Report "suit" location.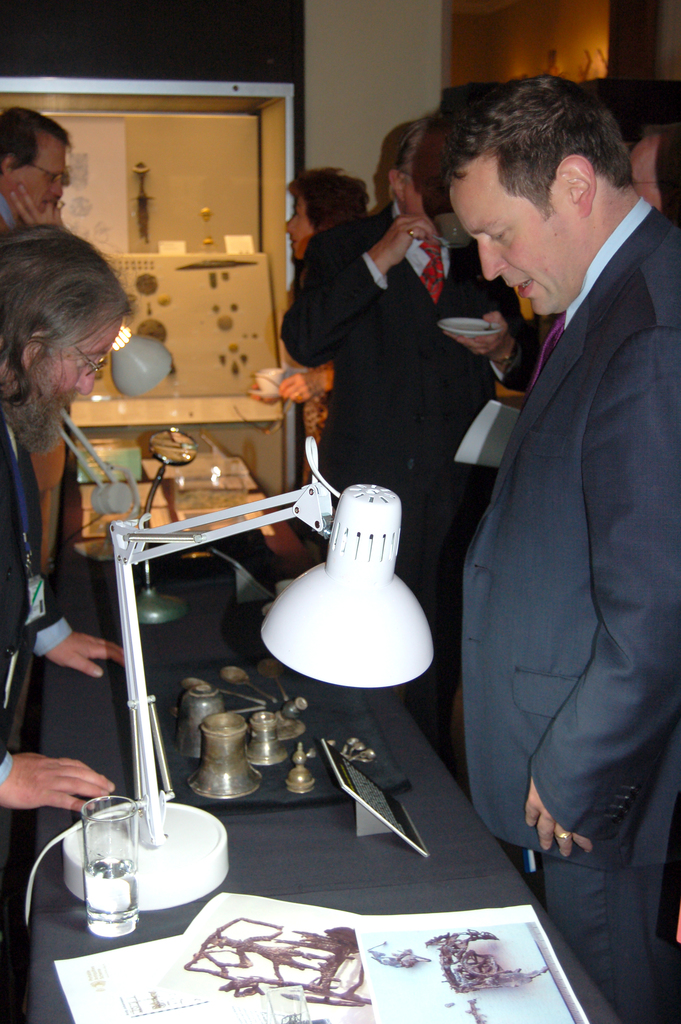
Report: {"left": 458, "top": 211, "right": 680, "bottom": 1023}.
